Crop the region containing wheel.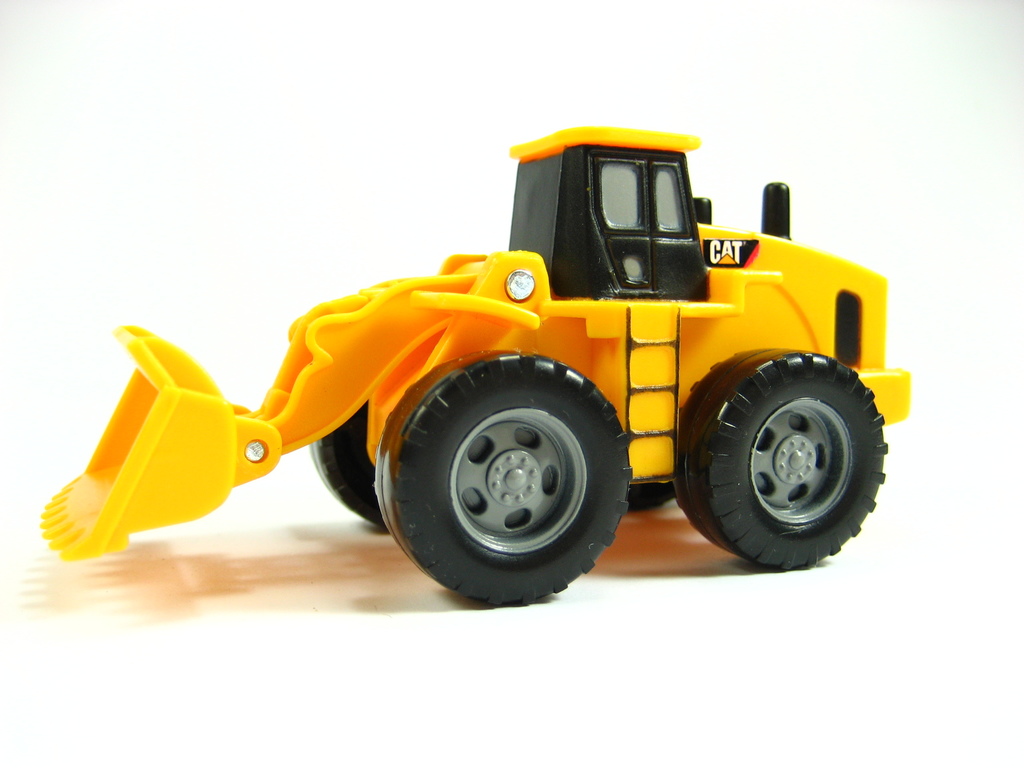
Crop region: BBox(307, 406, 399, 536).
